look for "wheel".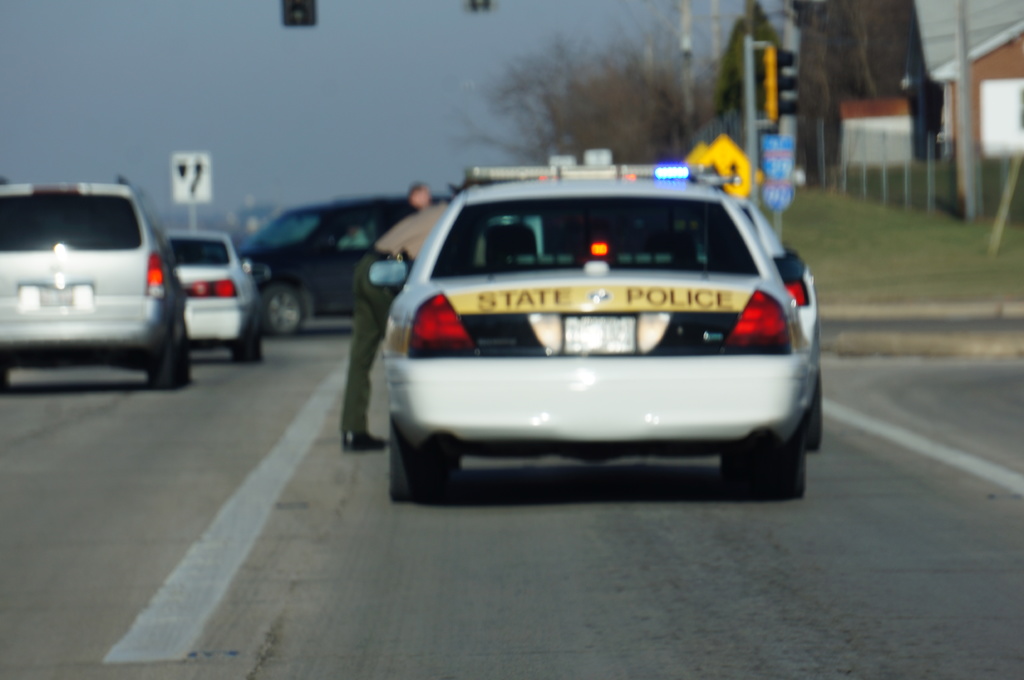
Found: <bbox>716, 448, 750, 478</bbox>.
